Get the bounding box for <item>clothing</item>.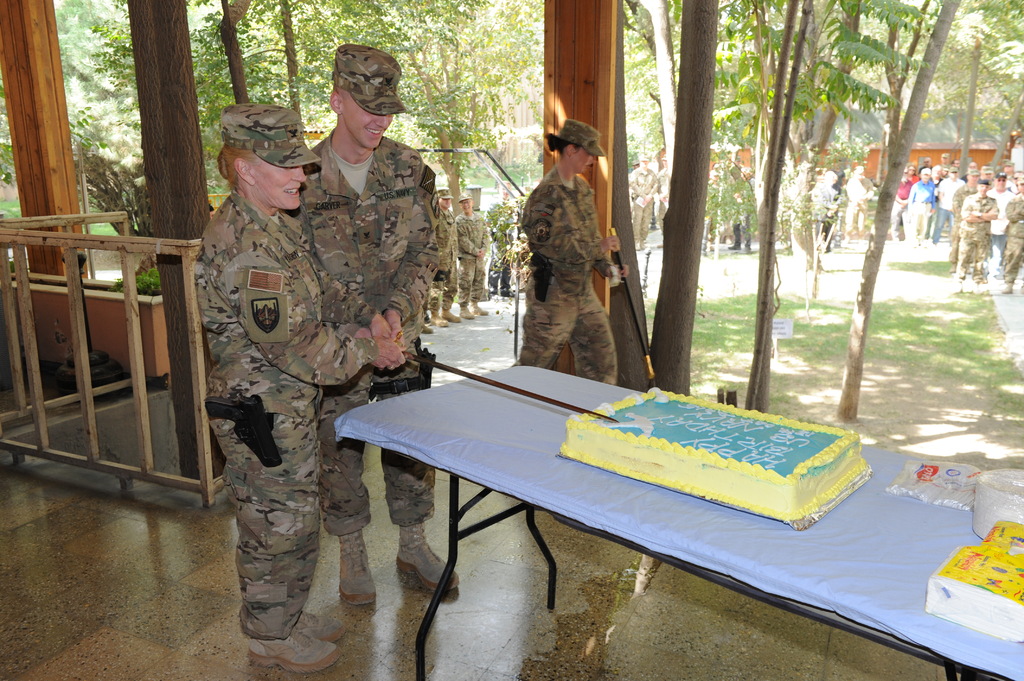
(left=177, top=187, right=387, bottom=640).
